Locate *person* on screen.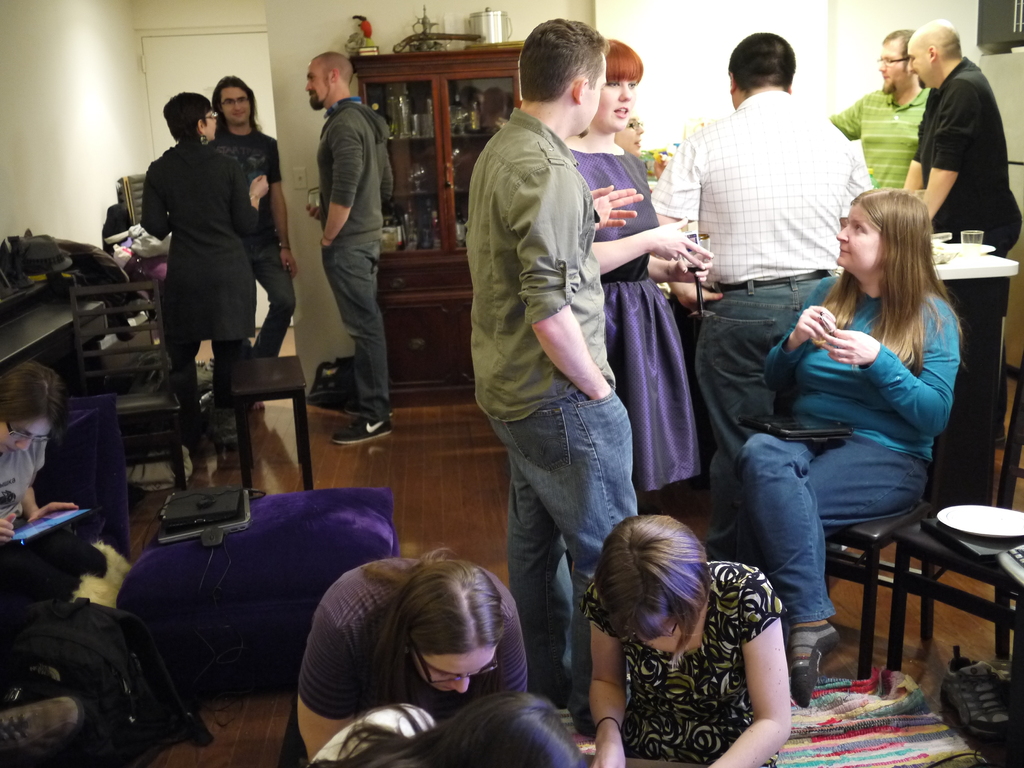
On screen at (x1=301, y1=52, x2=397, y2=450).
